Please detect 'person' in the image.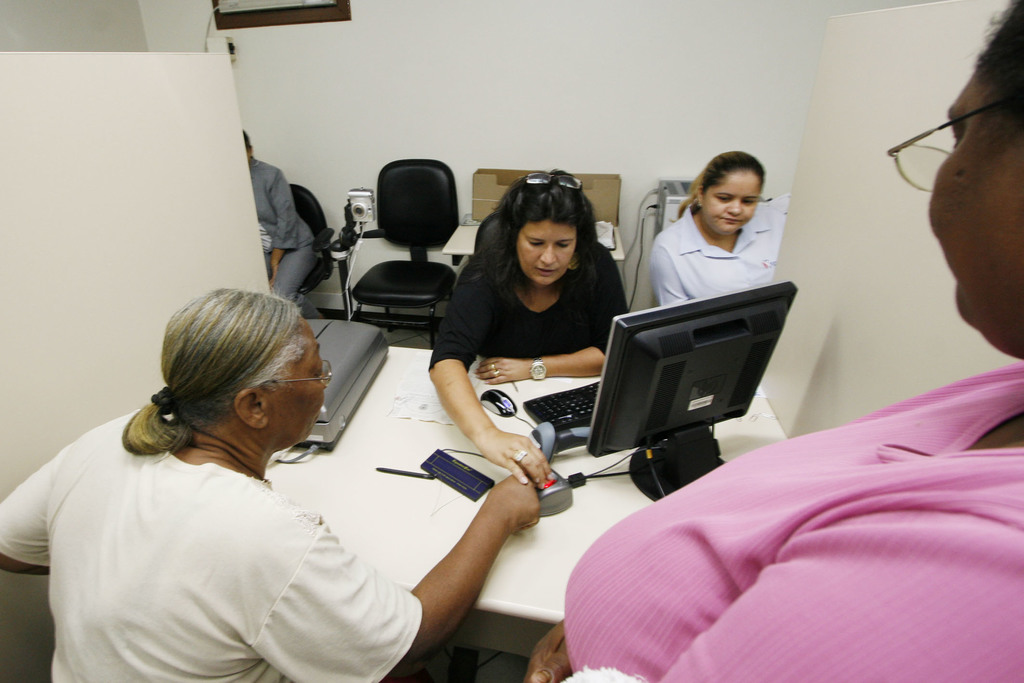
bbox(0, 283, 542, 682).
